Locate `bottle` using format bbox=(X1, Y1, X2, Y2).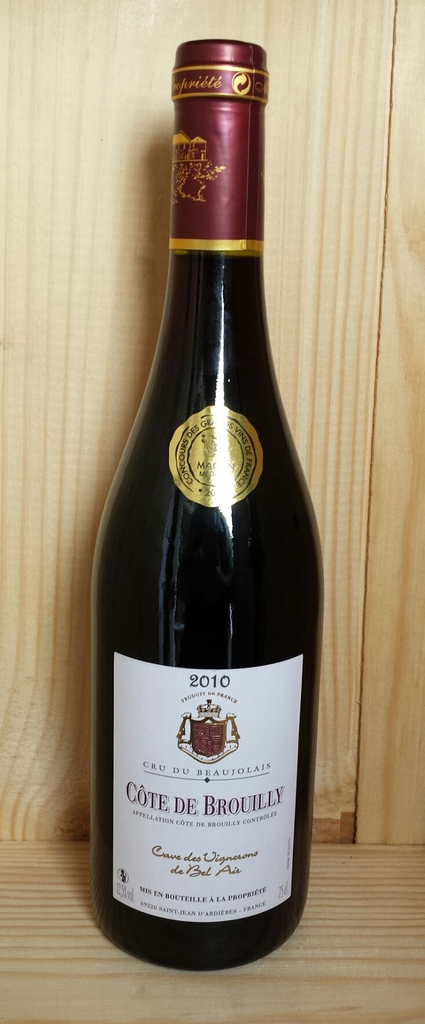
bbox=(96, 33, 327, 981).
